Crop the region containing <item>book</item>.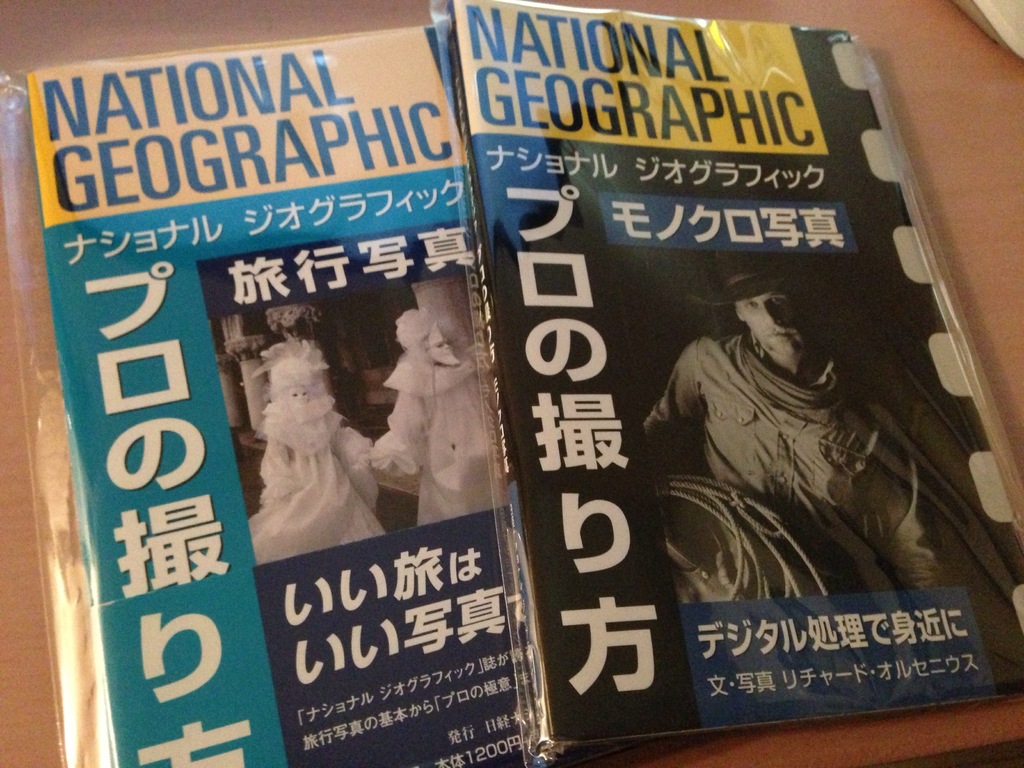
Crop region: 445/0/1023/758.
